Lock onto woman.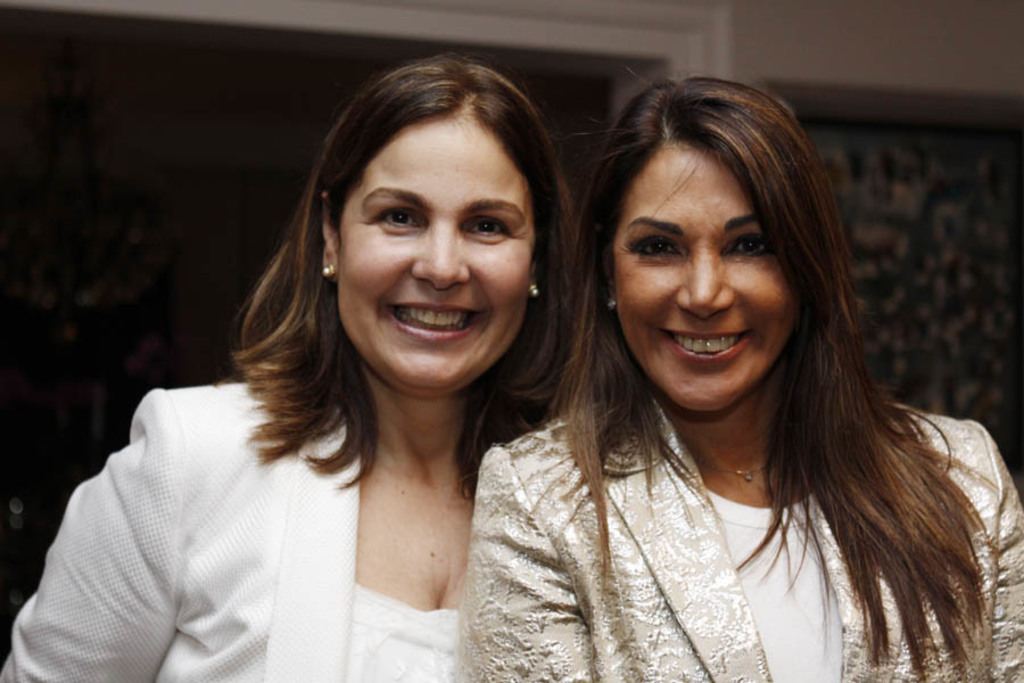
Locked: [x1=455, y1=67, x2=1023, y2=682].
